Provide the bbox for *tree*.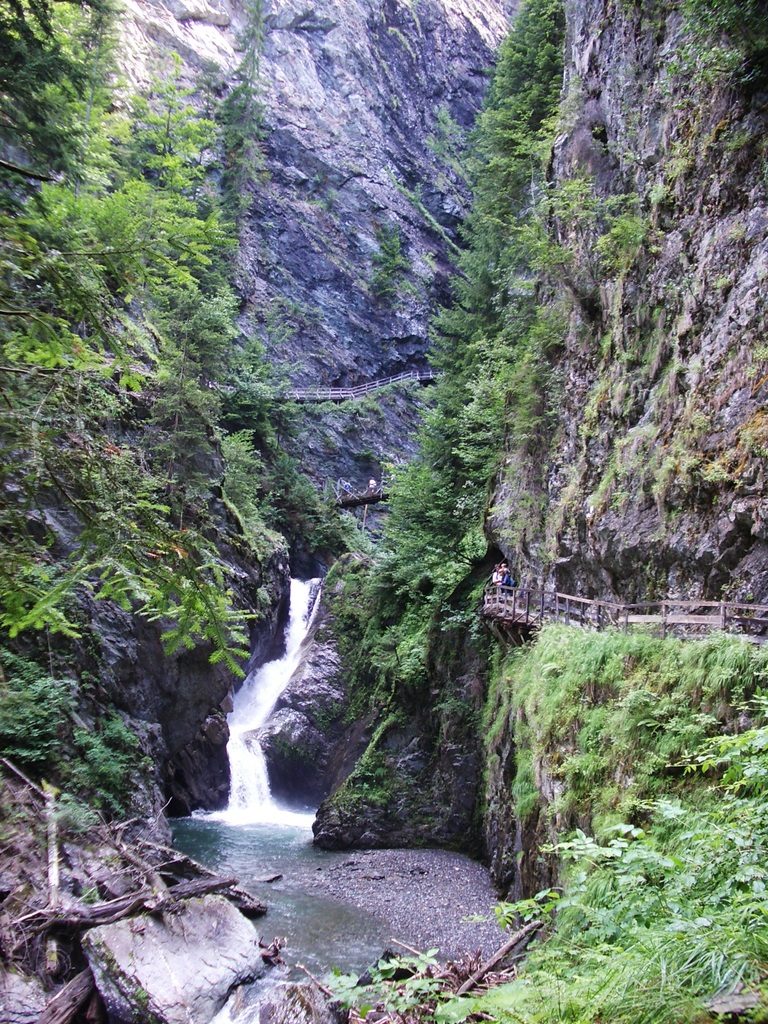
(0,0,104,180).
